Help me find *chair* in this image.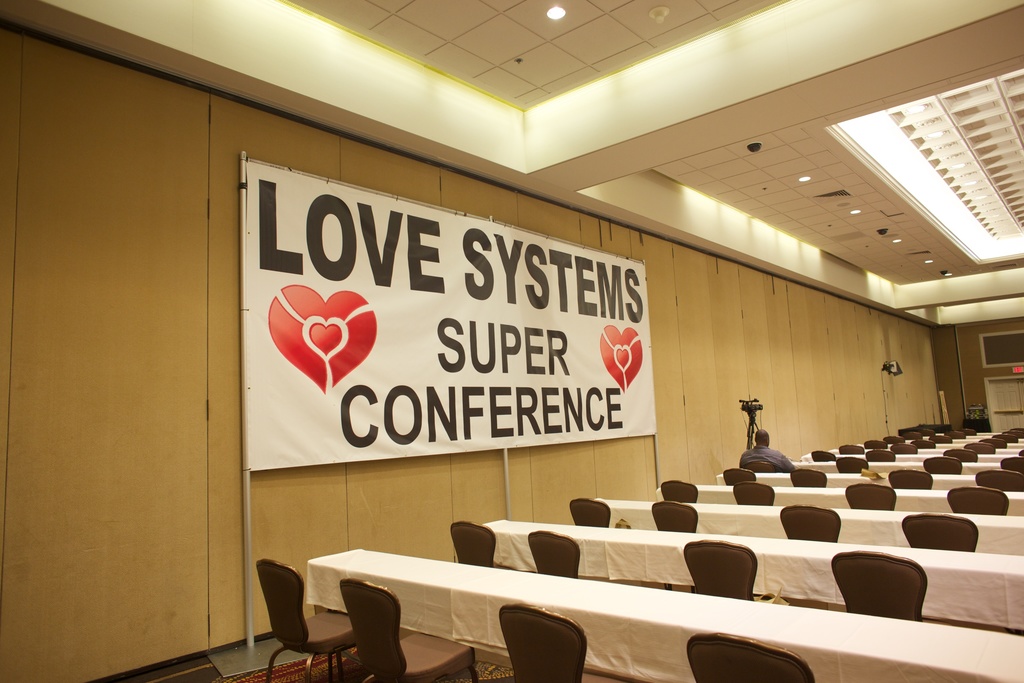
Found it: (x1=964, y1=420, x2=1023, y2=458).
